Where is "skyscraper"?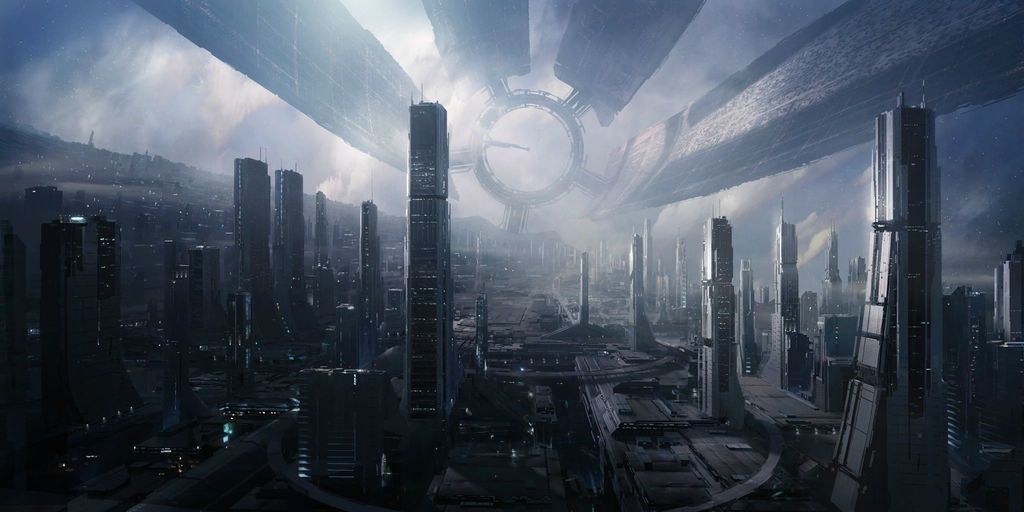
738, 271, 768, 373.
